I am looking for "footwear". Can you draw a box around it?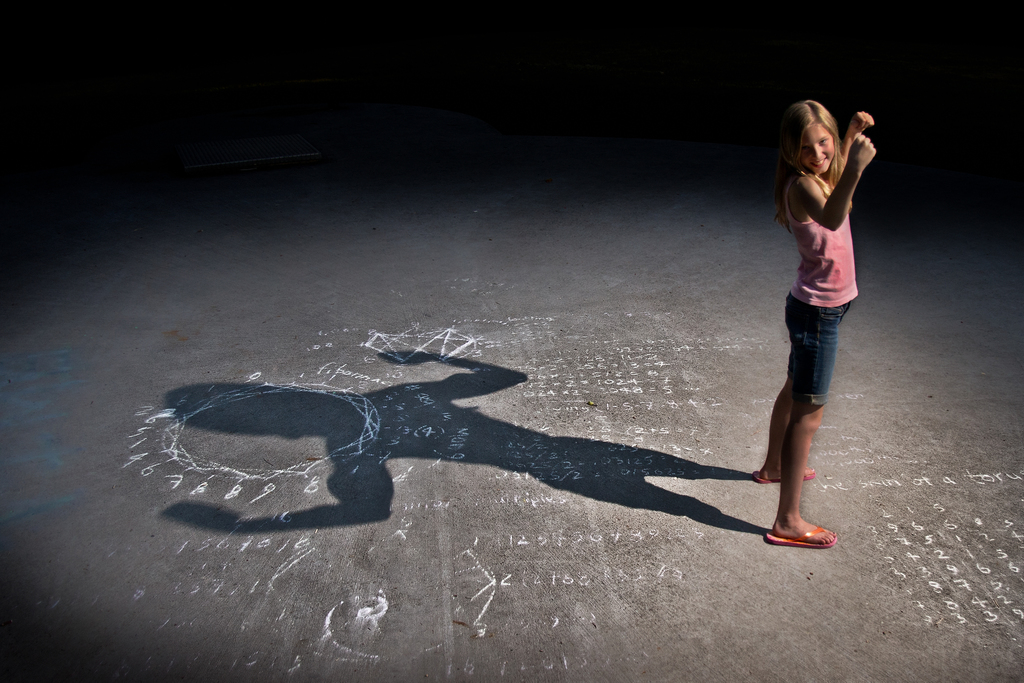
Sure, the bounding box is 765:525:838:548.
